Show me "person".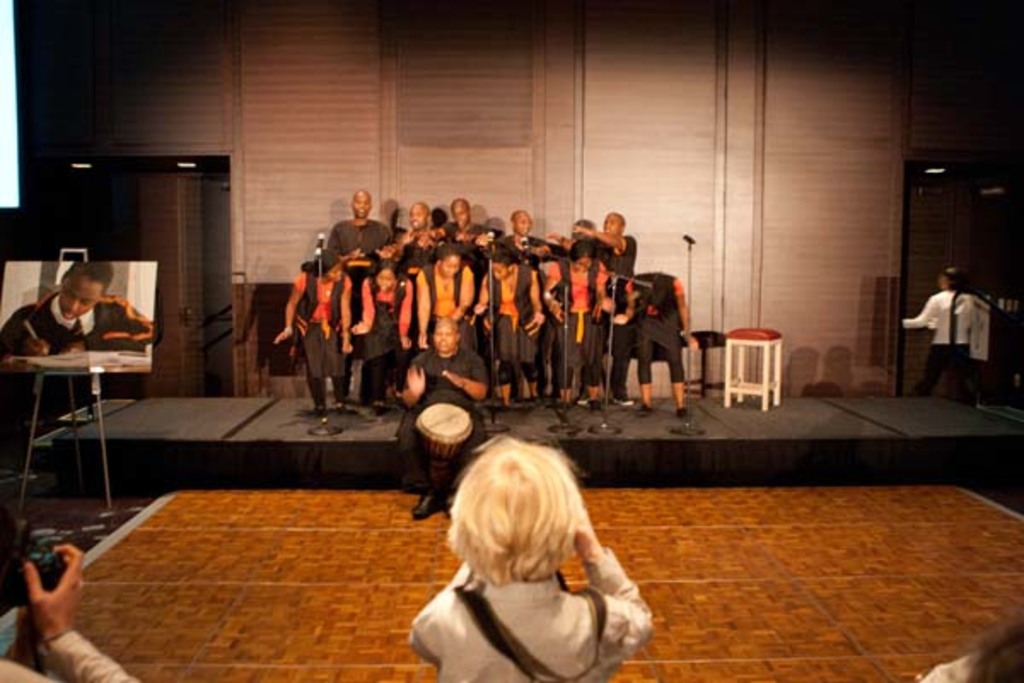
"person" is here: (495, 208, 555, 261).
